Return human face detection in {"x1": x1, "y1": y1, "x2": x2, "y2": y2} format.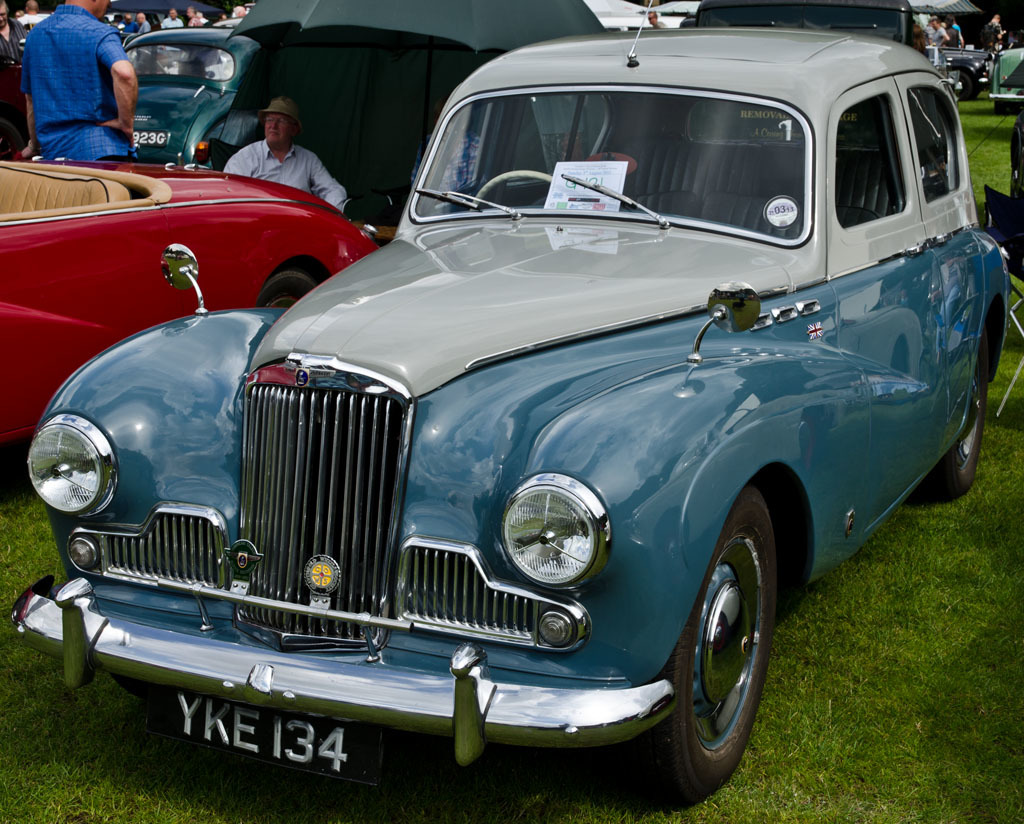
{"x1": 267, "y1": 117, "x2": 289, "y2": 141}.
